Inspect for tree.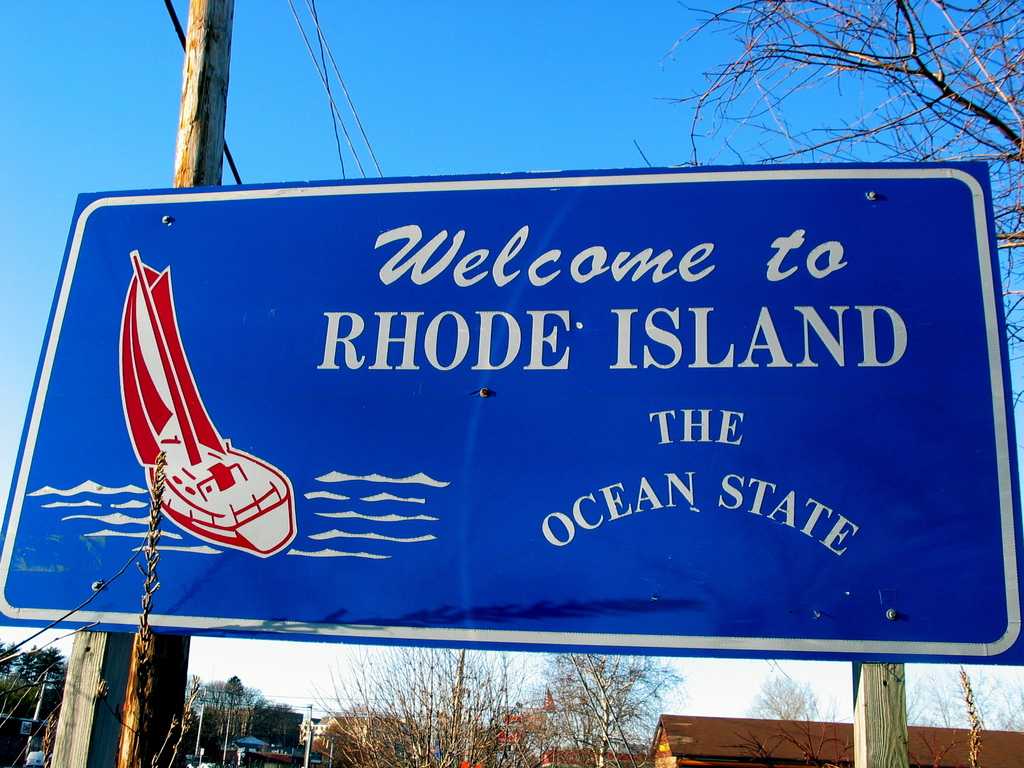
Inspection: 245,699,307,753.
